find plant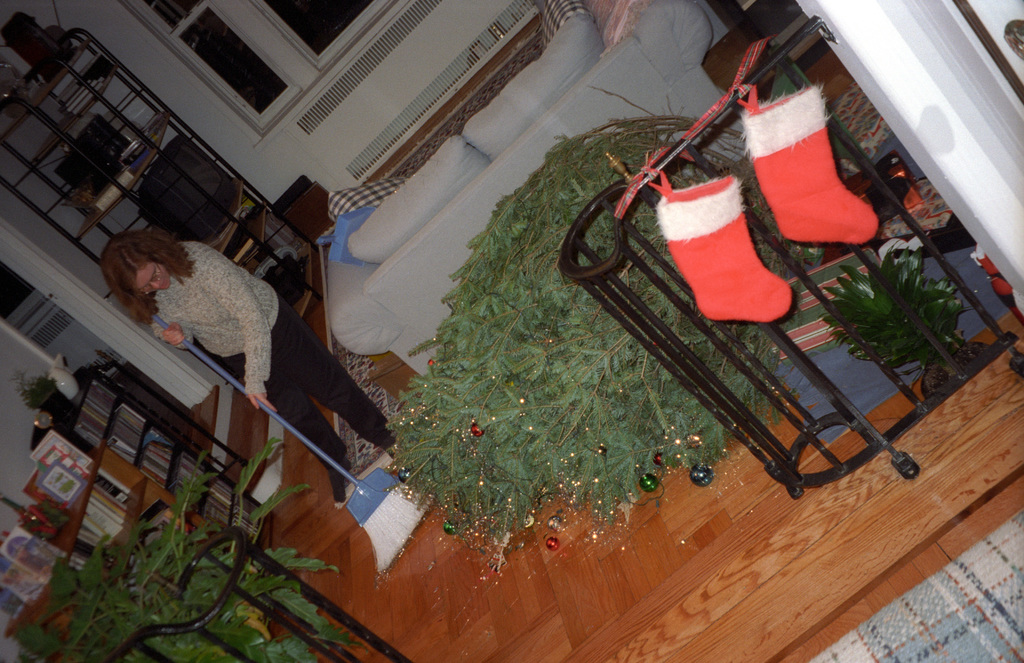
bbox(6, 371, 56, 413)
